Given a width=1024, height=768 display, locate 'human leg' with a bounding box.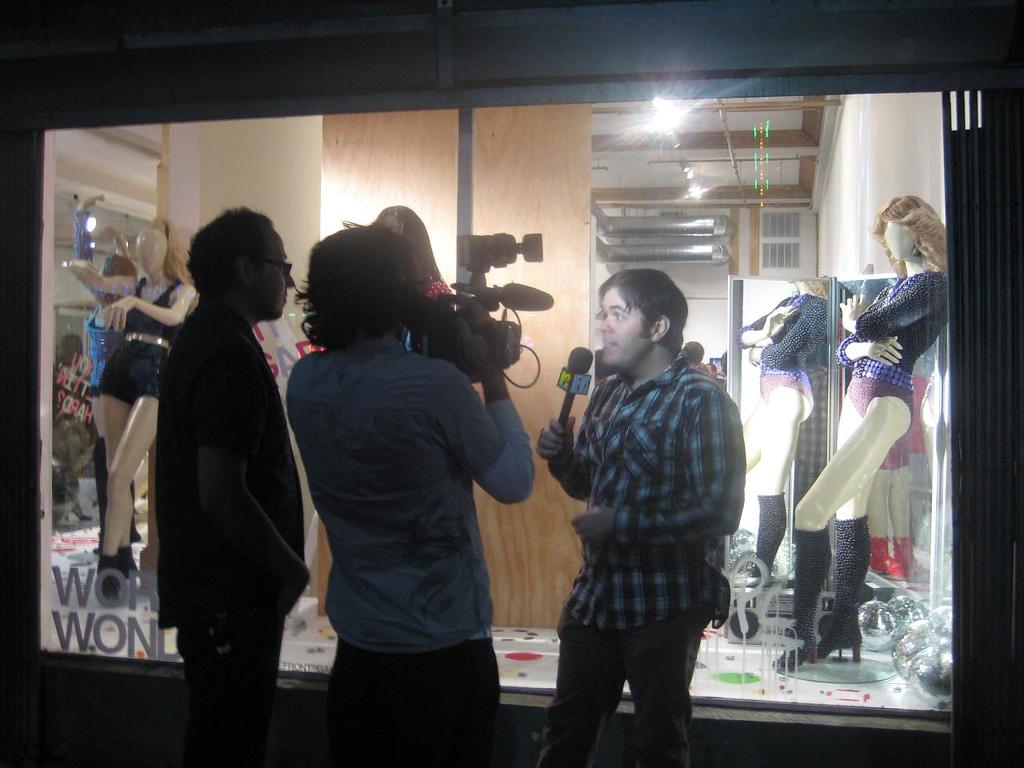
Located: 544:570:626:767.
